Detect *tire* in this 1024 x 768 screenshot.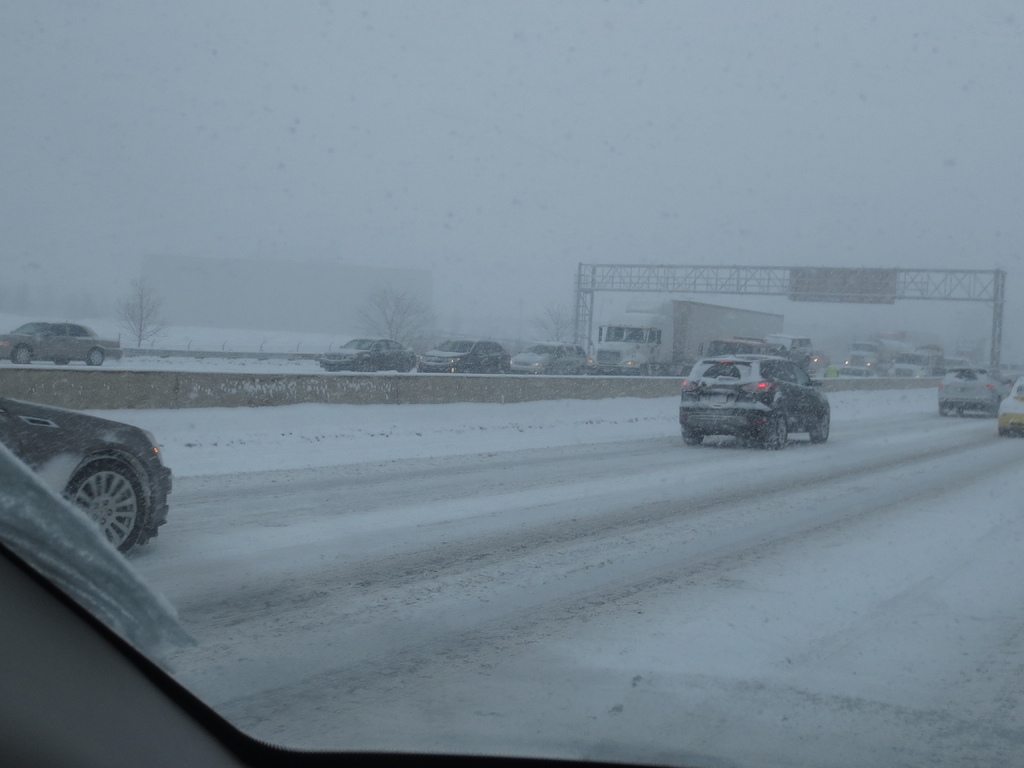
Detection: <region>10, 344, 33, 364</region>.
